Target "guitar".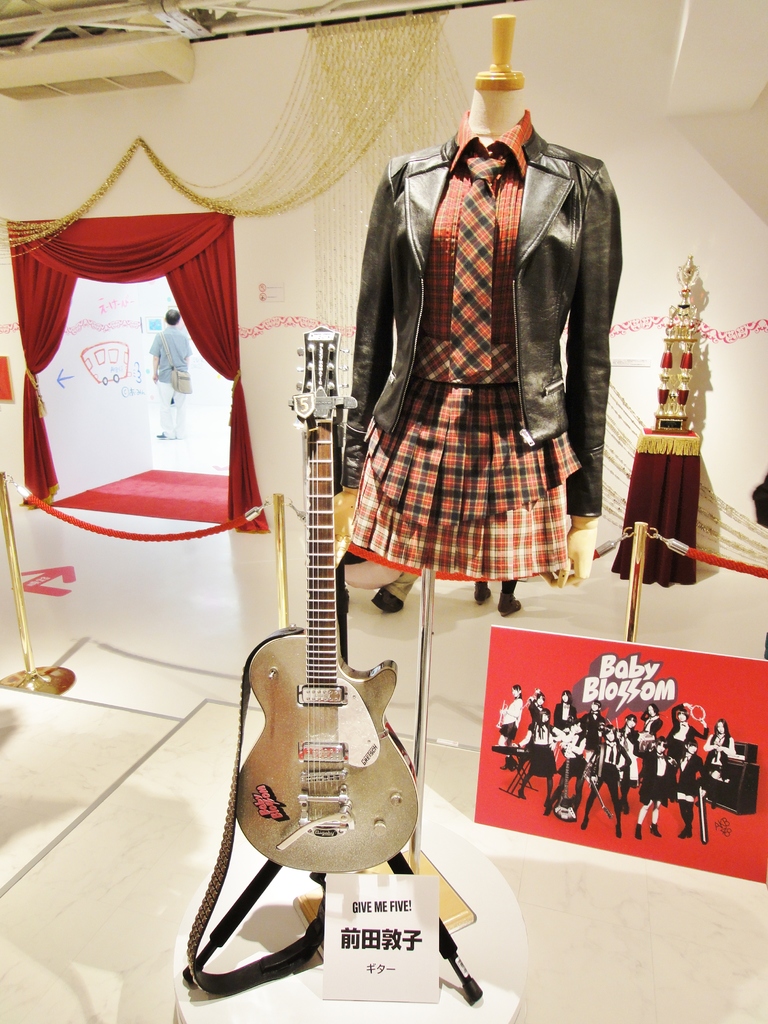
Target region: Rect(236, 323, 426, 879).
